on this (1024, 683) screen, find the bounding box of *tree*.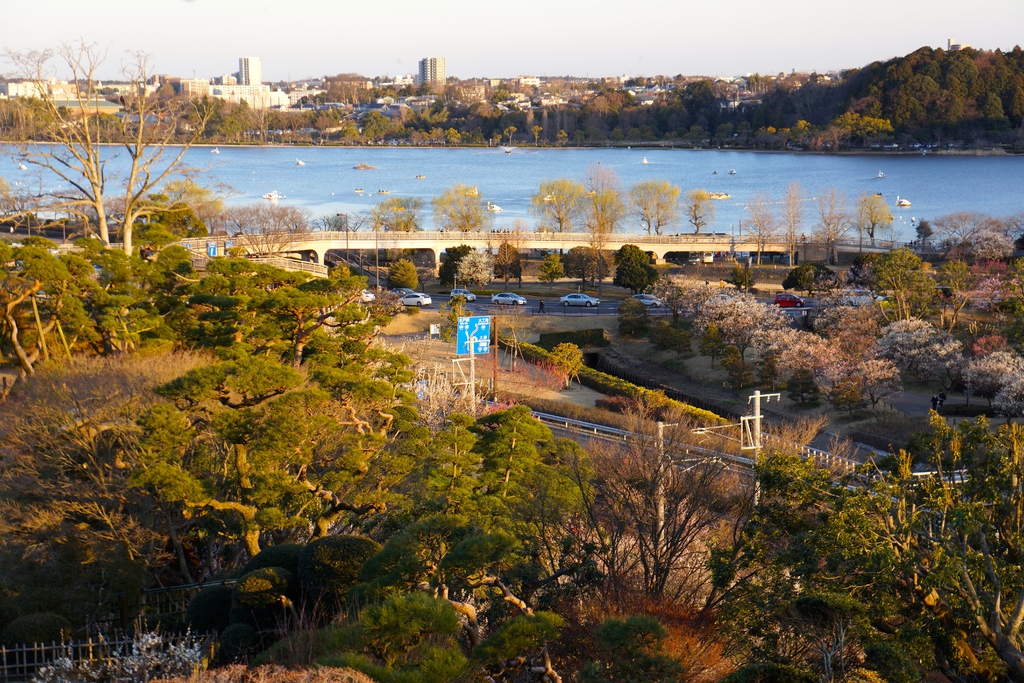
Bounding box: [x1=929, y1=210, x2=1004, y2=245].
